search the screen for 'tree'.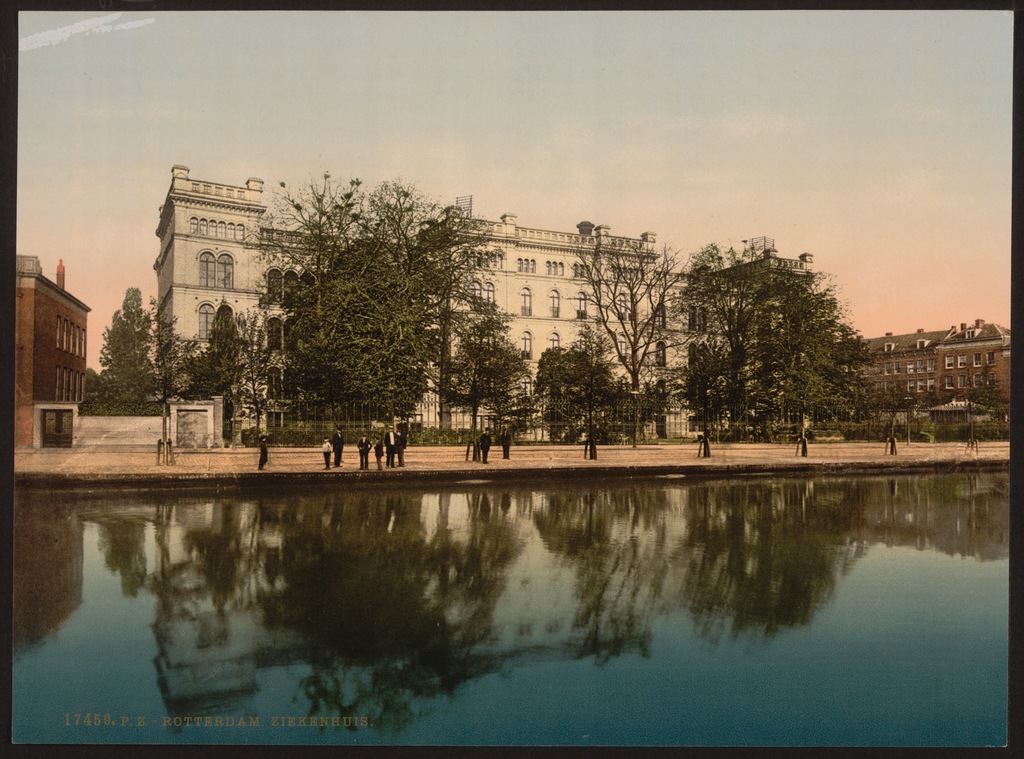
Found at (217, 305, 267, 477).
